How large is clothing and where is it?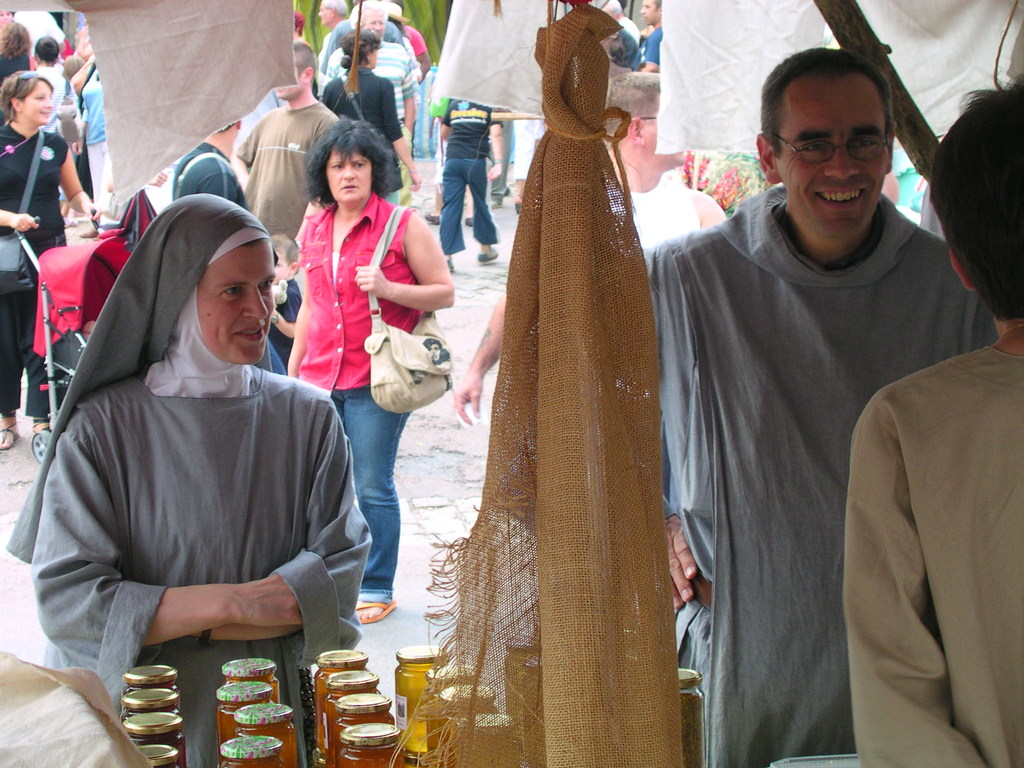
Bounding box: 616:169:700:277.
